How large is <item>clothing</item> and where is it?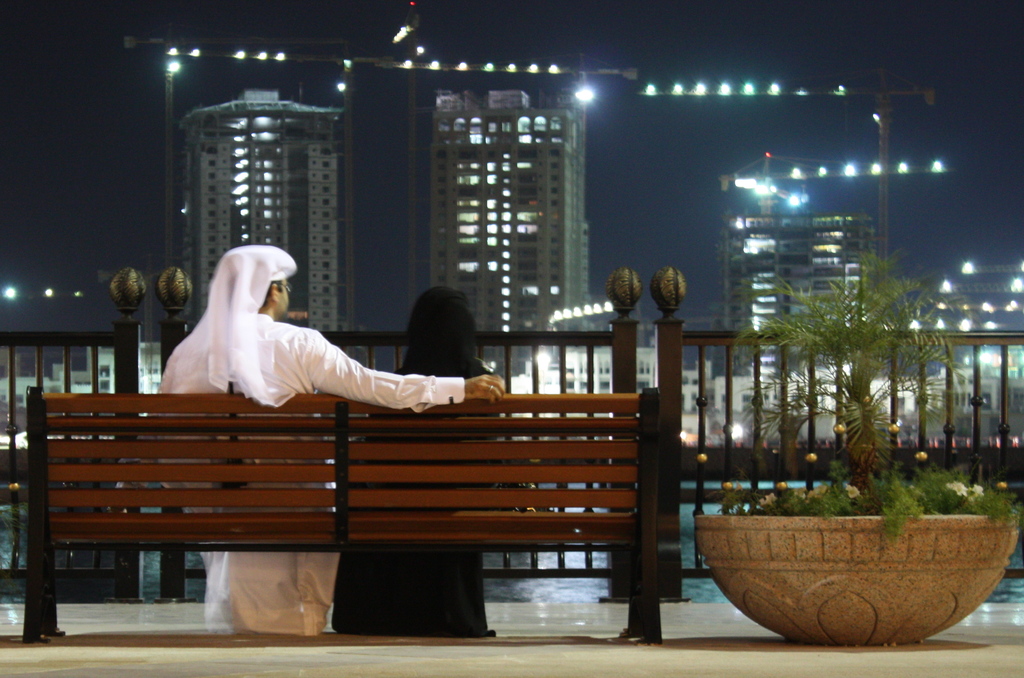
Bounding box: 335,288,502,637.
